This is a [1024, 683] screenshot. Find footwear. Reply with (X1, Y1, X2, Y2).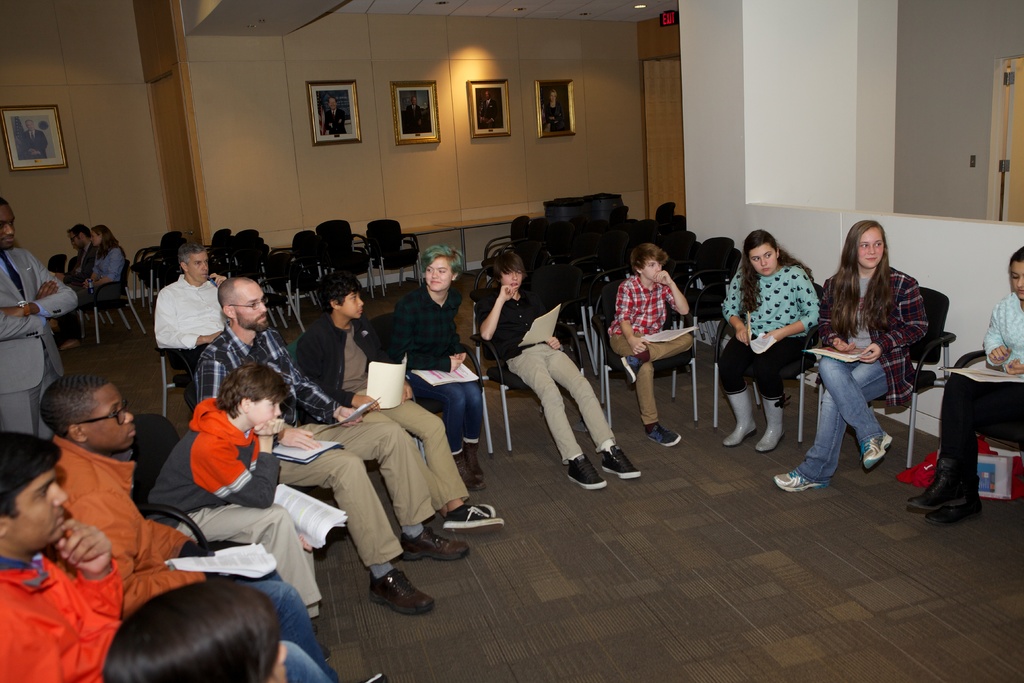
(774, 468, 826, 489).
